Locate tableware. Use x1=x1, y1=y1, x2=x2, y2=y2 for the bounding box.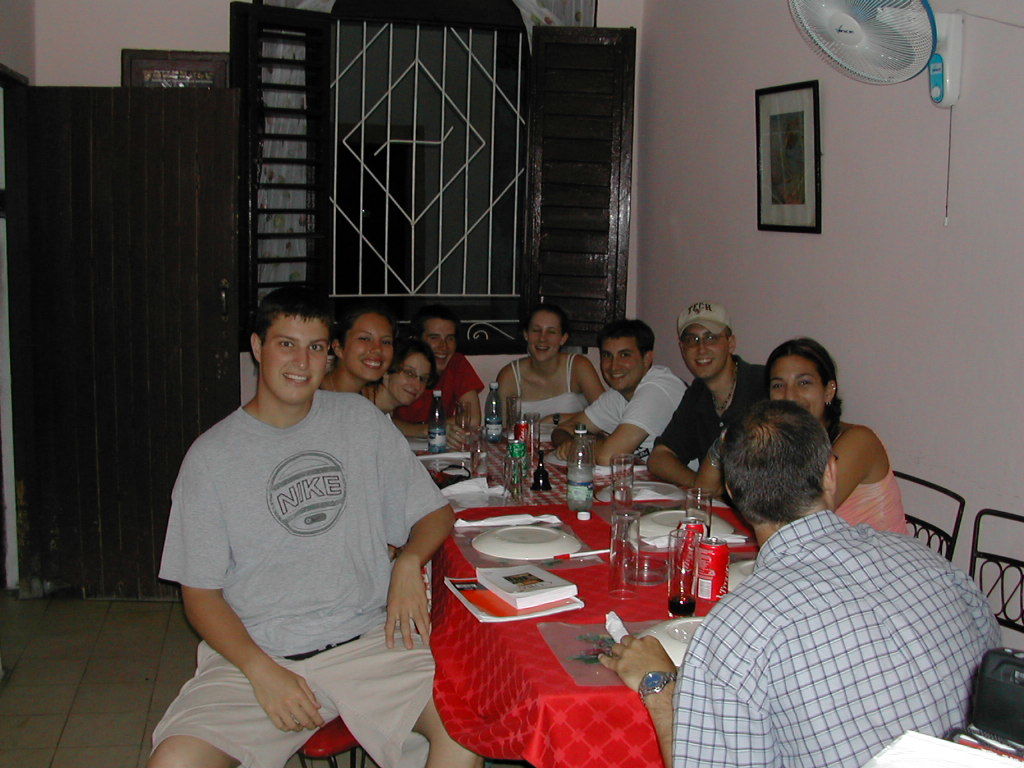
x1=686, y1=484, x2=715, y2=535.
